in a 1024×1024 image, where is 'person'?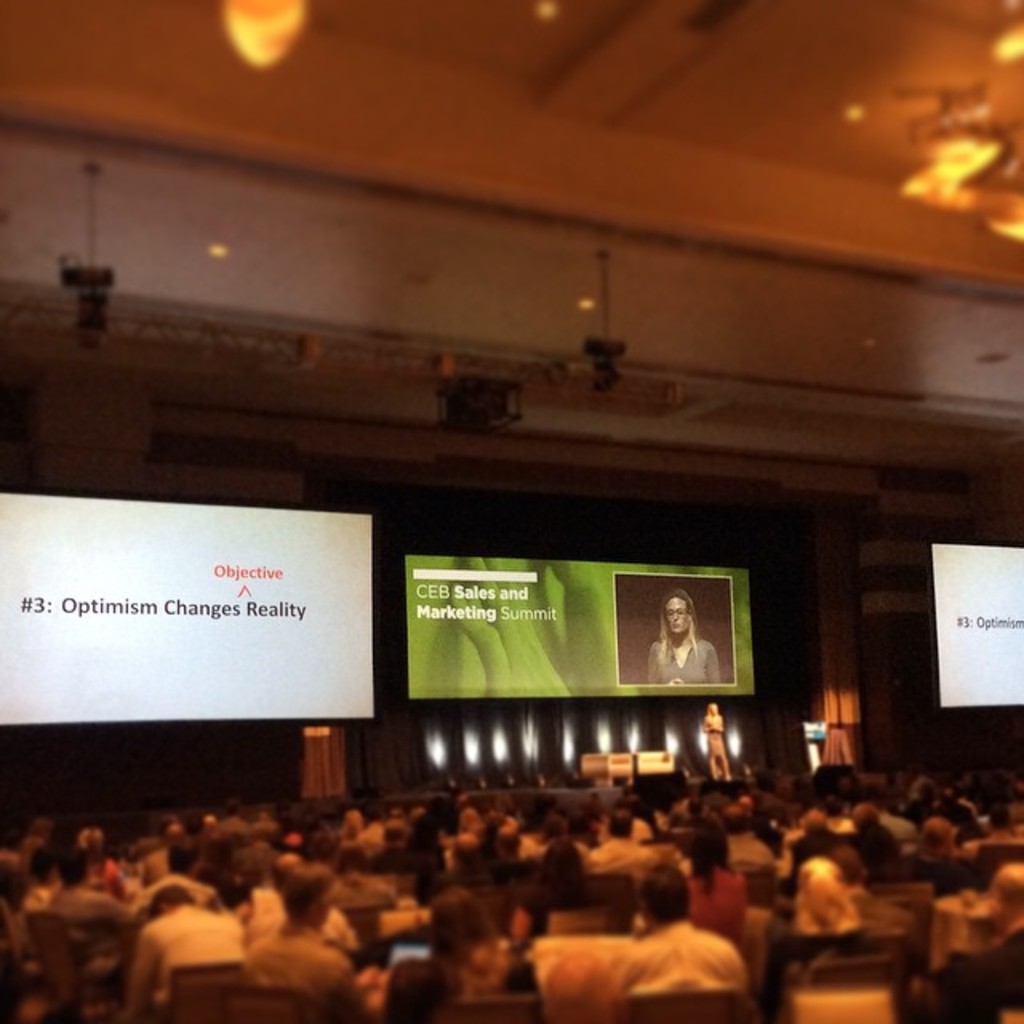
704 704 731 786.
